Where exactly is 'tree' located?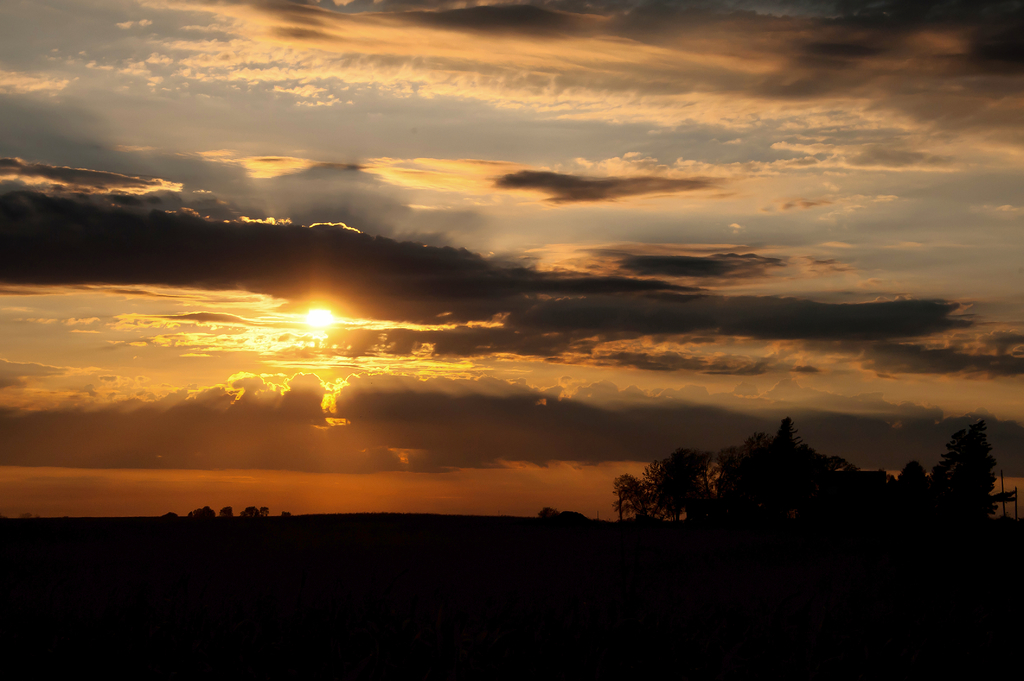
Its bounding box is <region>941, 413, 1013, 520</region>.
